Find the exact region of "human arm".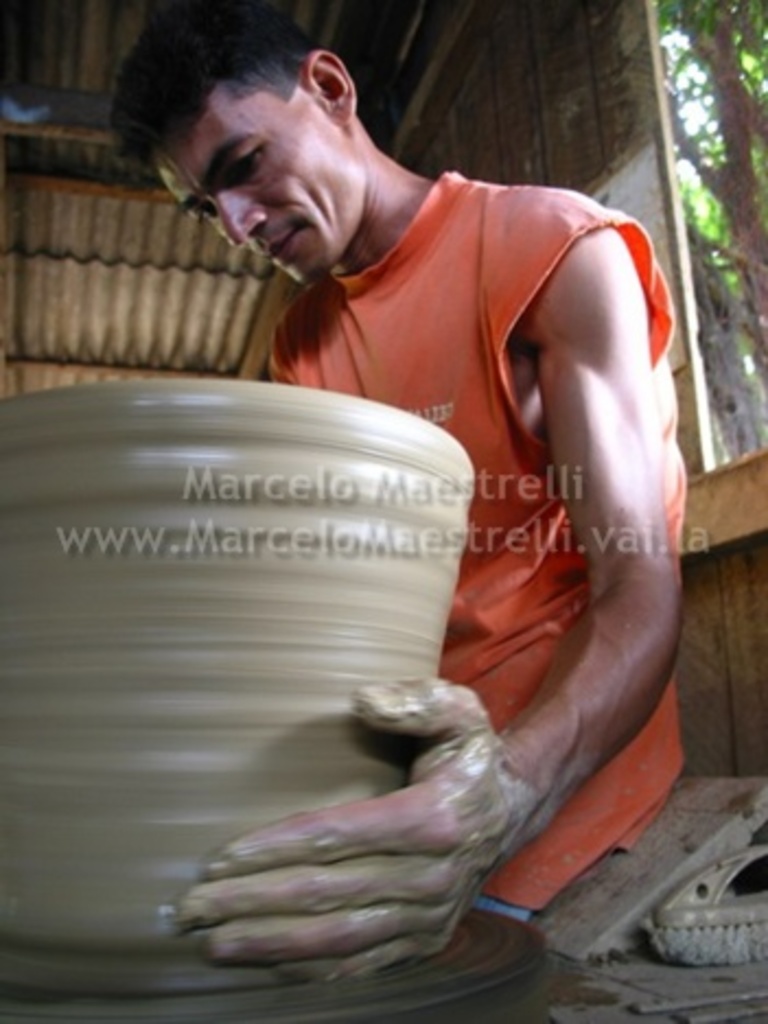
Exact region: {"x1": 302, "y1": 284, "x2": 645, "y2": 923}.
